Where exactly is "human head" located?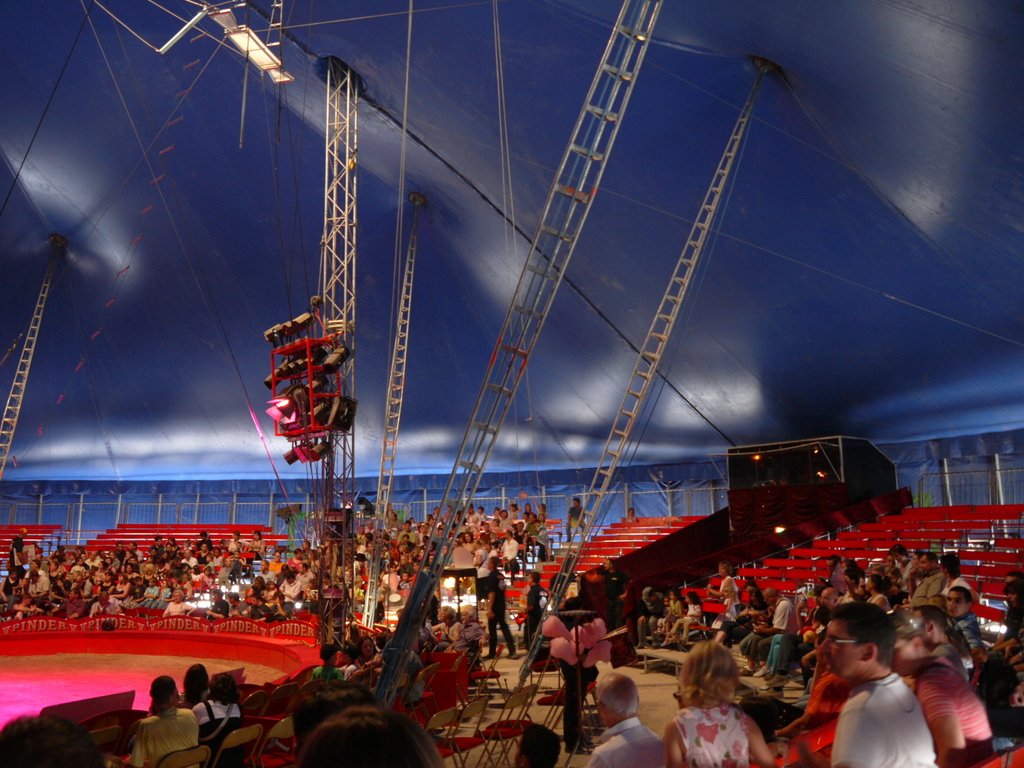
Its bounding box is select_region(527, 569, 541, 589).
